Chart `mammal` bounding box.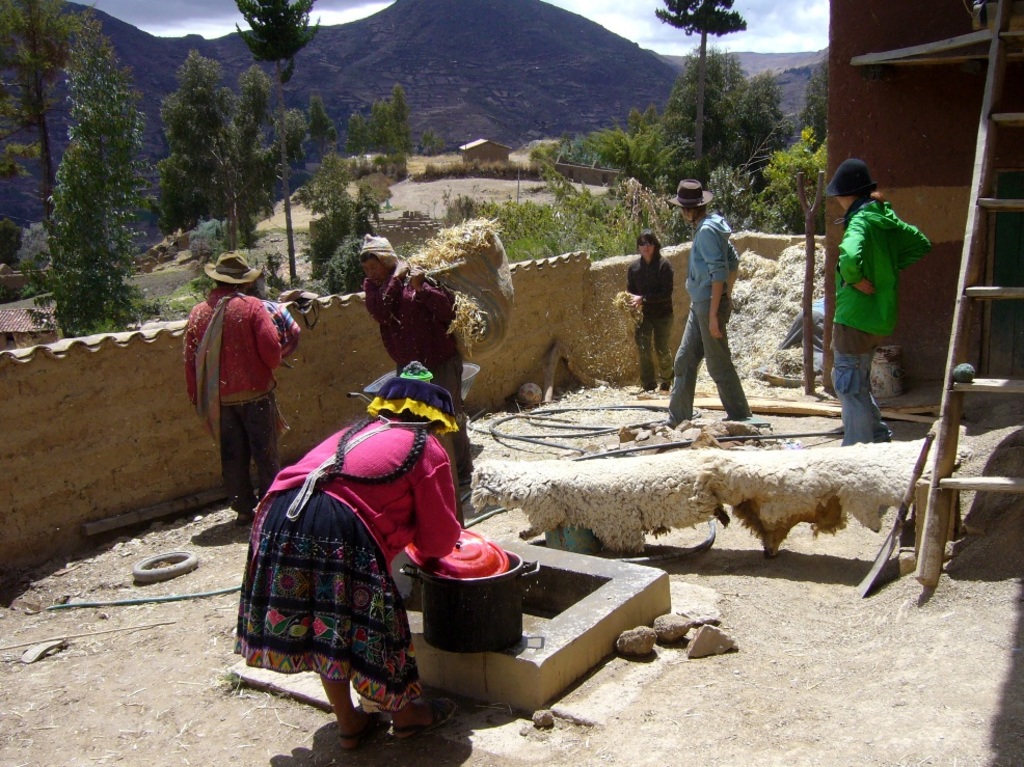
Charted: detection(663, 174, 758, 433).
